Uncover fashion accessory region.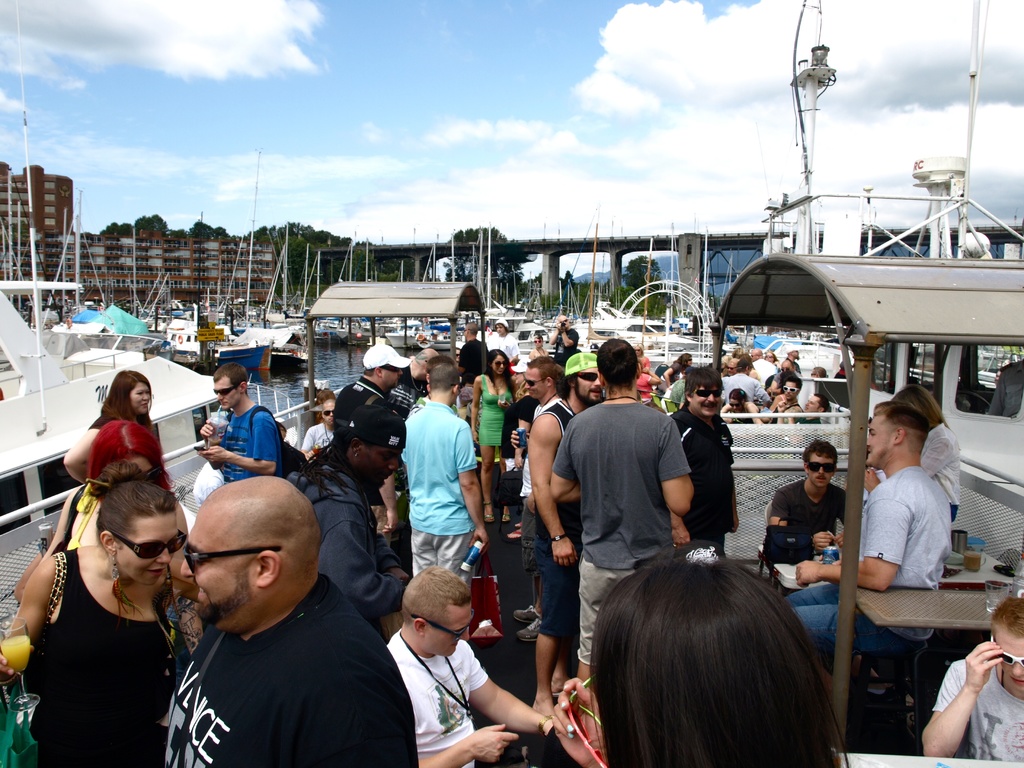
Uncovered: x1=470 y1=550 x2=504 y2=644.
